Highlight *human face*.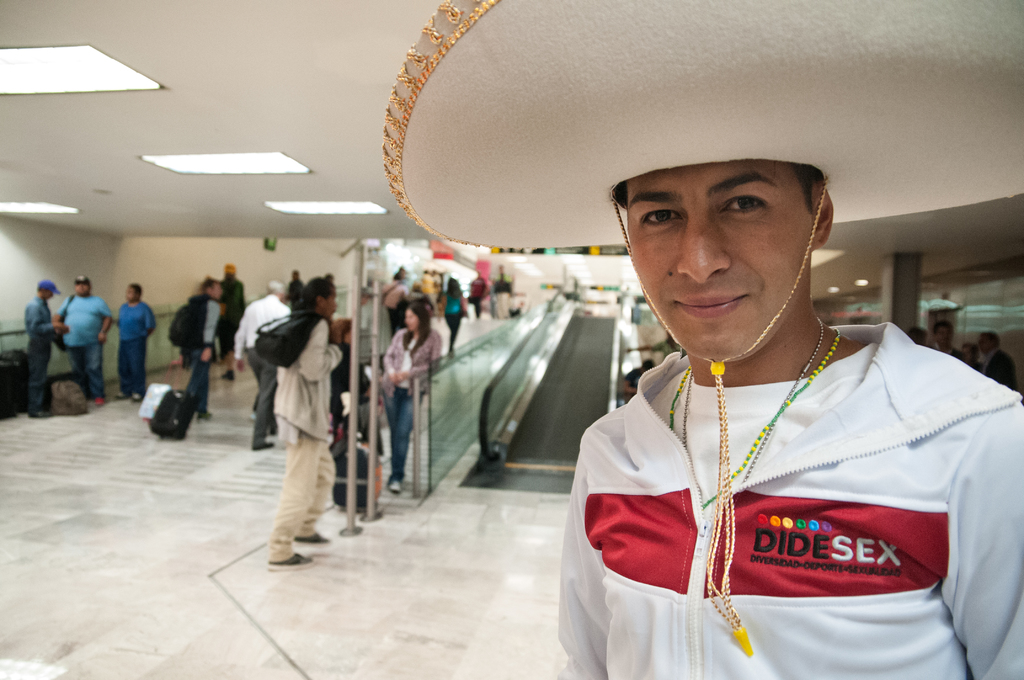
Highlighted region: (628,161,812,364).
